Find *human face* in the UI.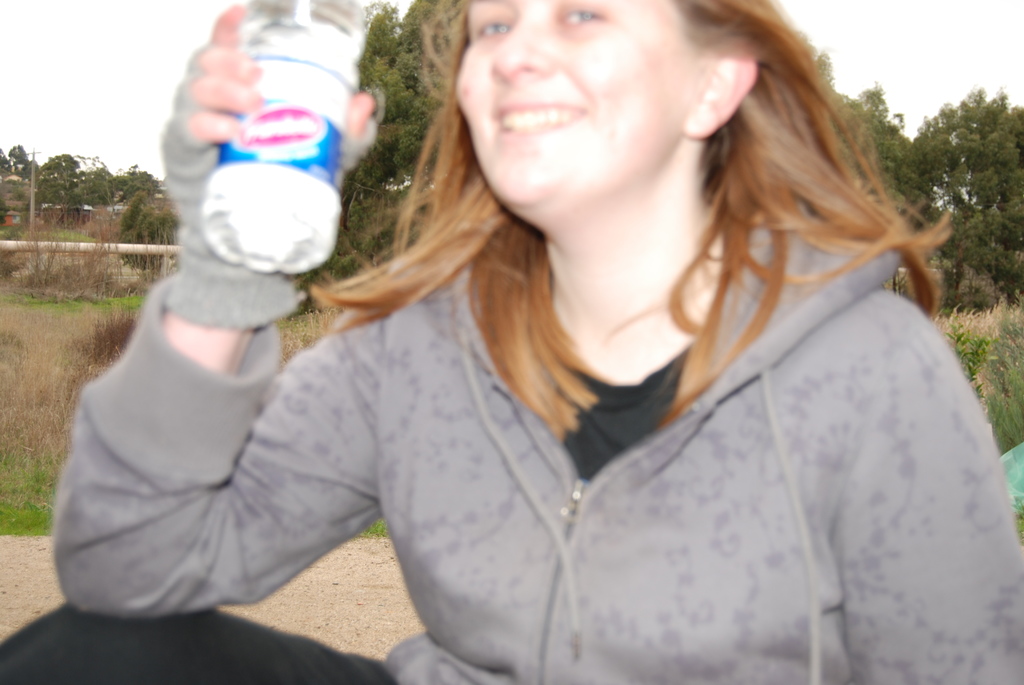
UI element at BBox(450, 0, 706, 223).
